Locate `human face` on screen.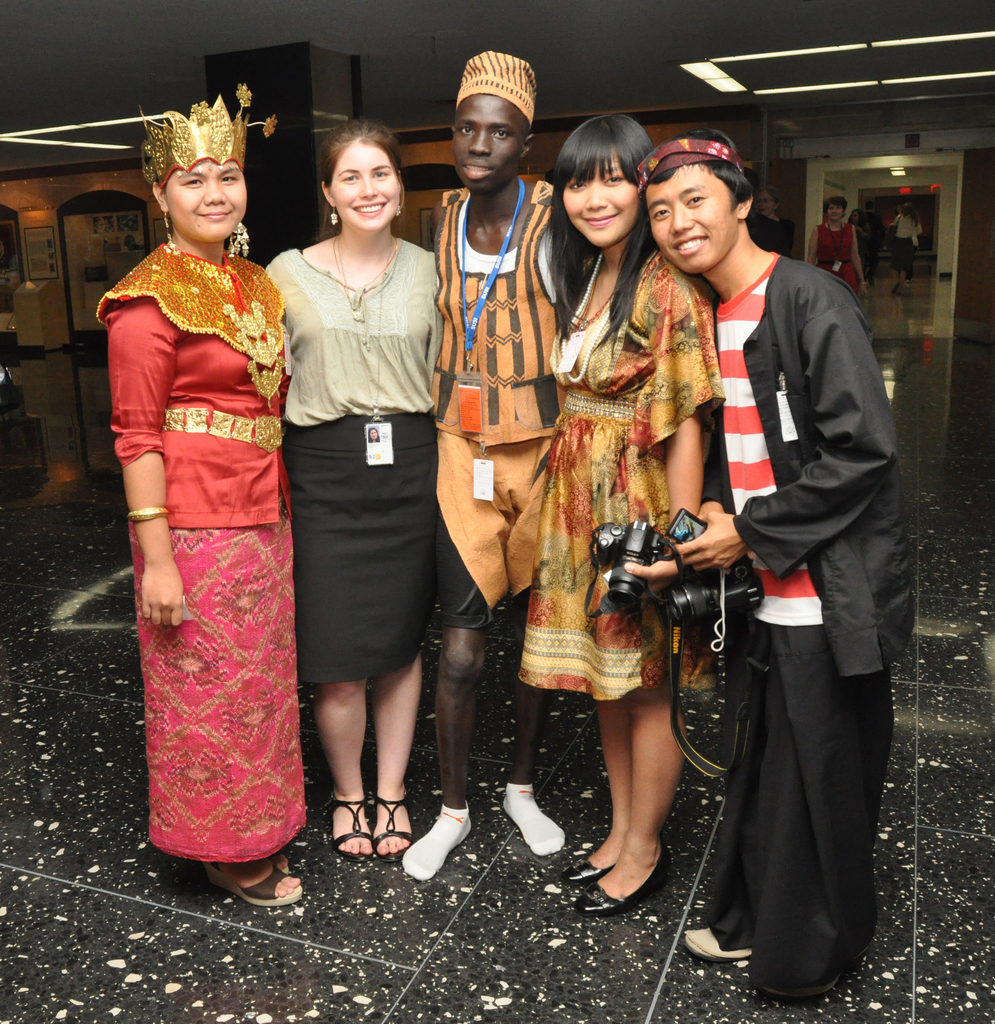
On screen at rect(167, 162, 244, 236).
